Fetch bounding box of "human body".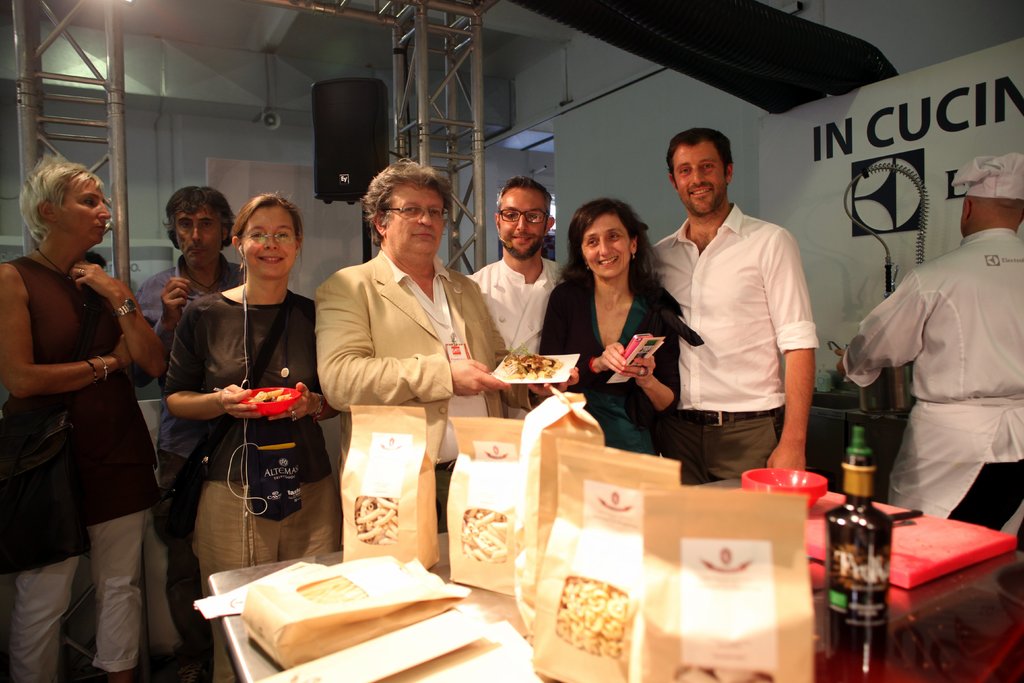
Bbox: (468,177,559,356).
